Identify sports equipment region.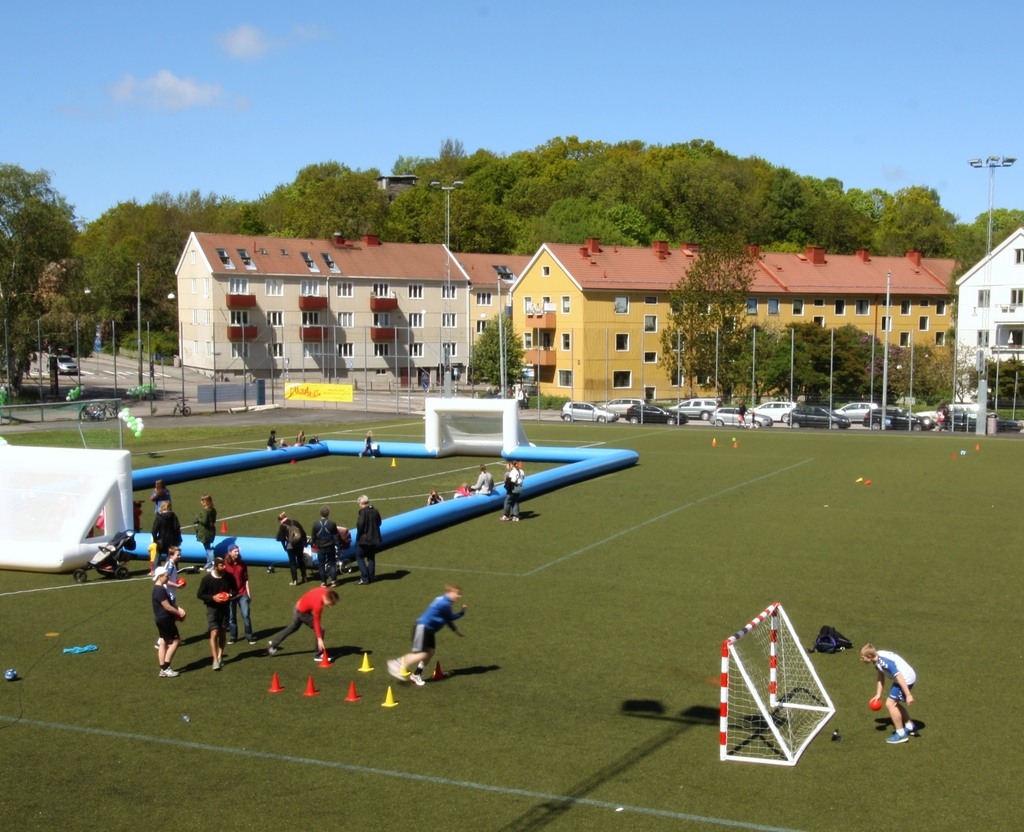
Region: <box>886,728,918,747</box>.
